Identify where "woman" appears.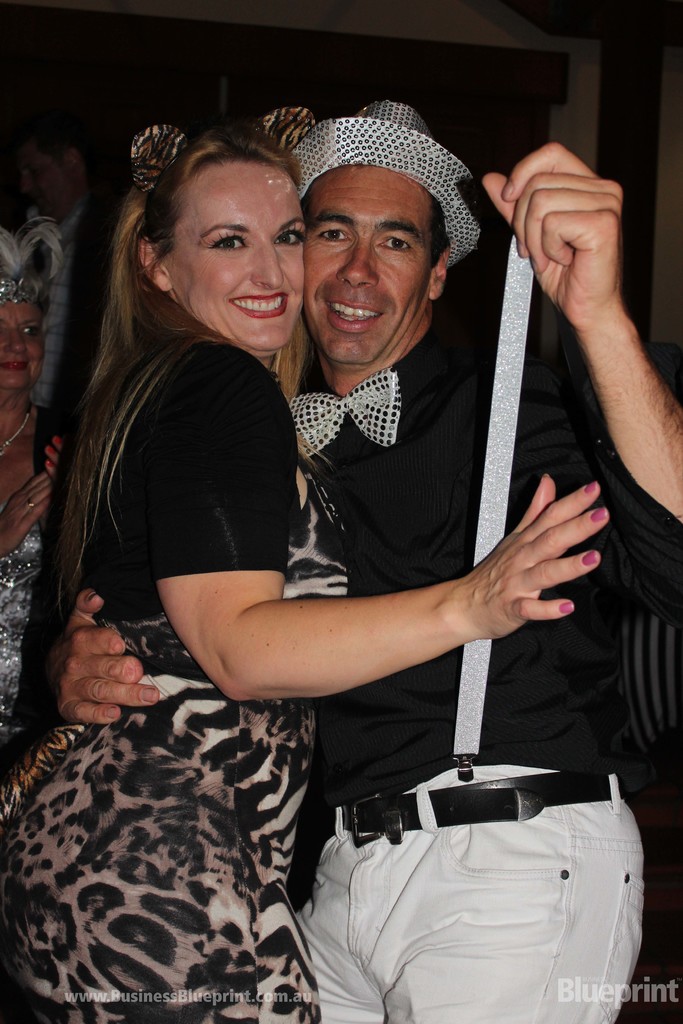
Appears at 36:98:484:1021.
